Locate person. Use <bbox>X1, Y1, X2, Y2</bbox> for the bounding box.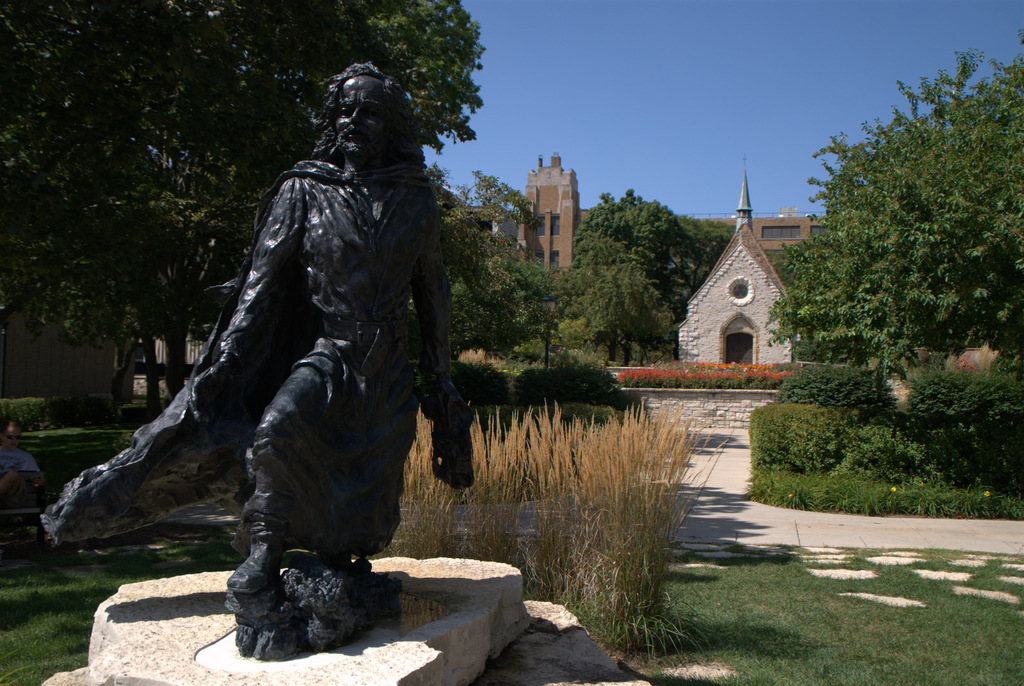
<bbox>40, 51, 477, 646</bbox>.
